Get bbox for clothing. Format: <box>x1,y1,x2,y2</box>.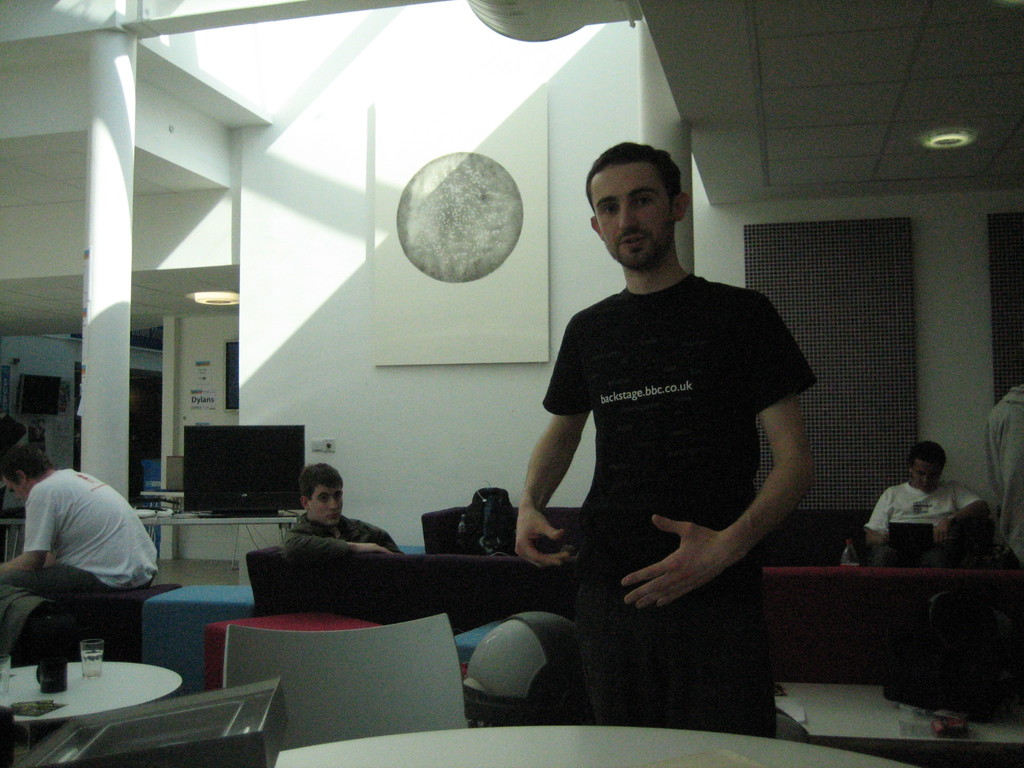
<box>865,479,986,566</box>.
